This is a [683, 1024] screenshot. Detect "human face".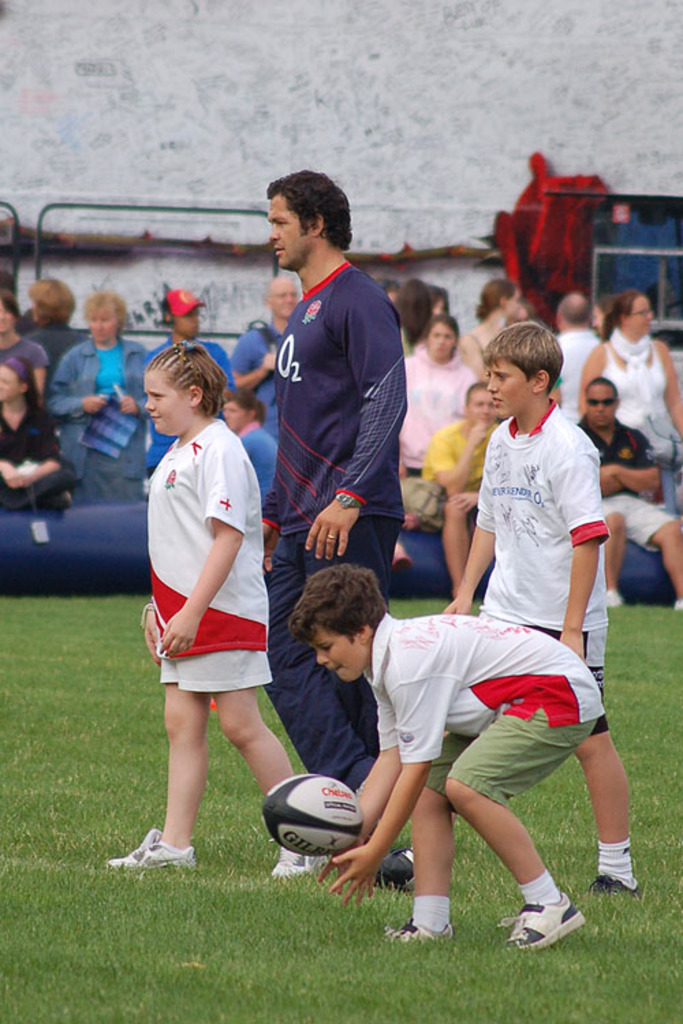
Rect(586, 382, 615, 425).
